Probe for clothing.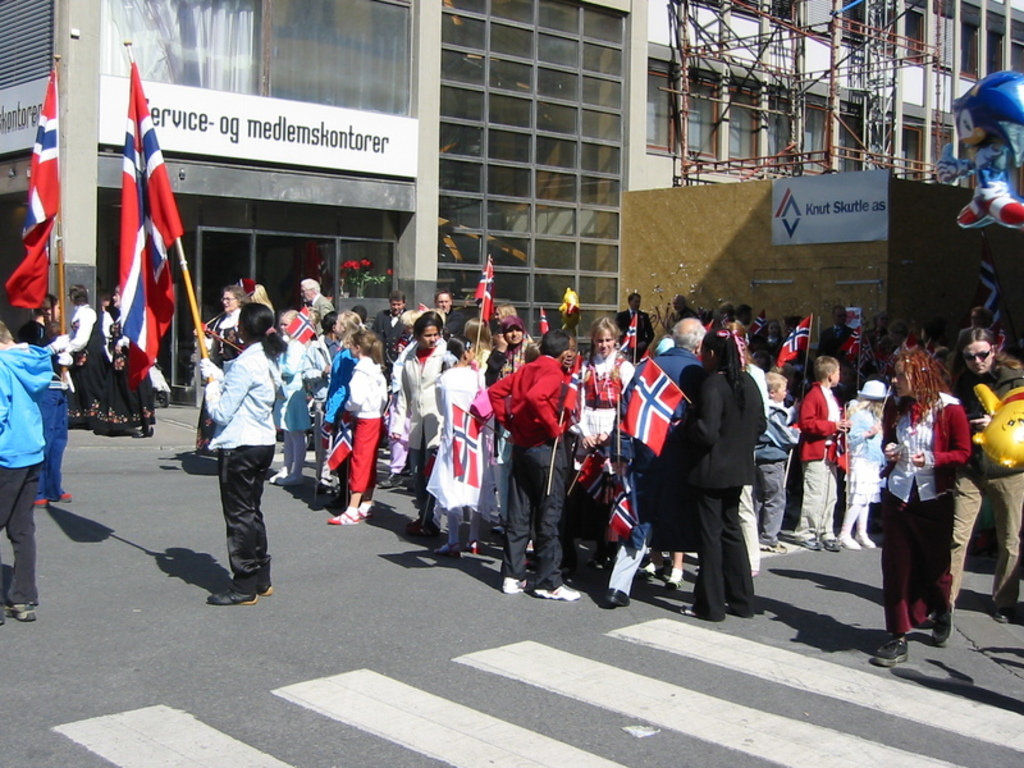
Probe result: box=[211, 444, 282, 593].
